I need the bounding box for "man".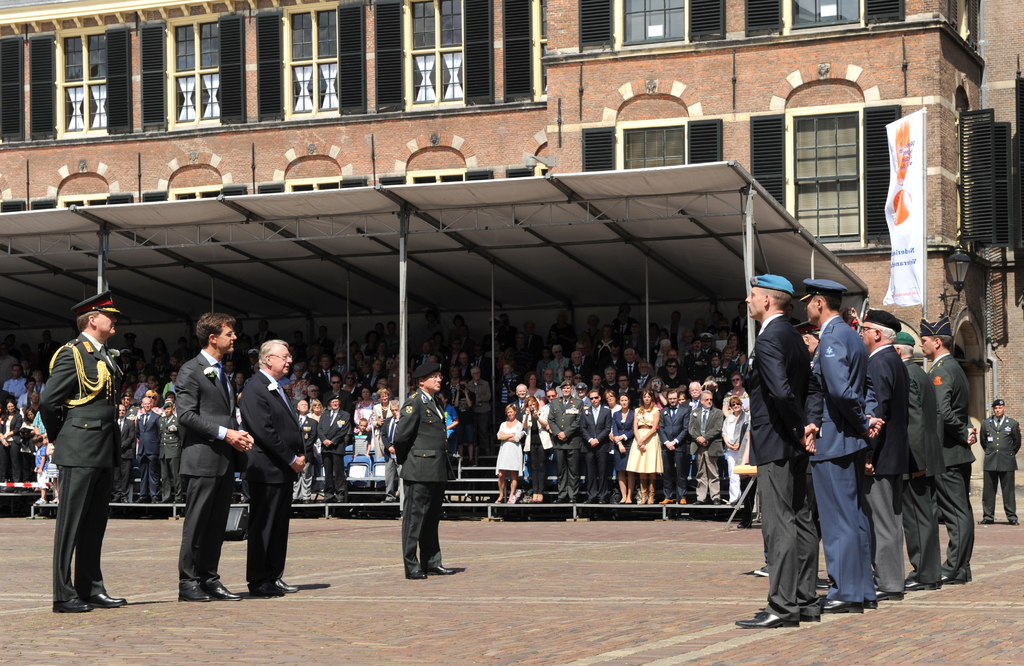
Here it is: Rect(745, 264, 835, 635).
